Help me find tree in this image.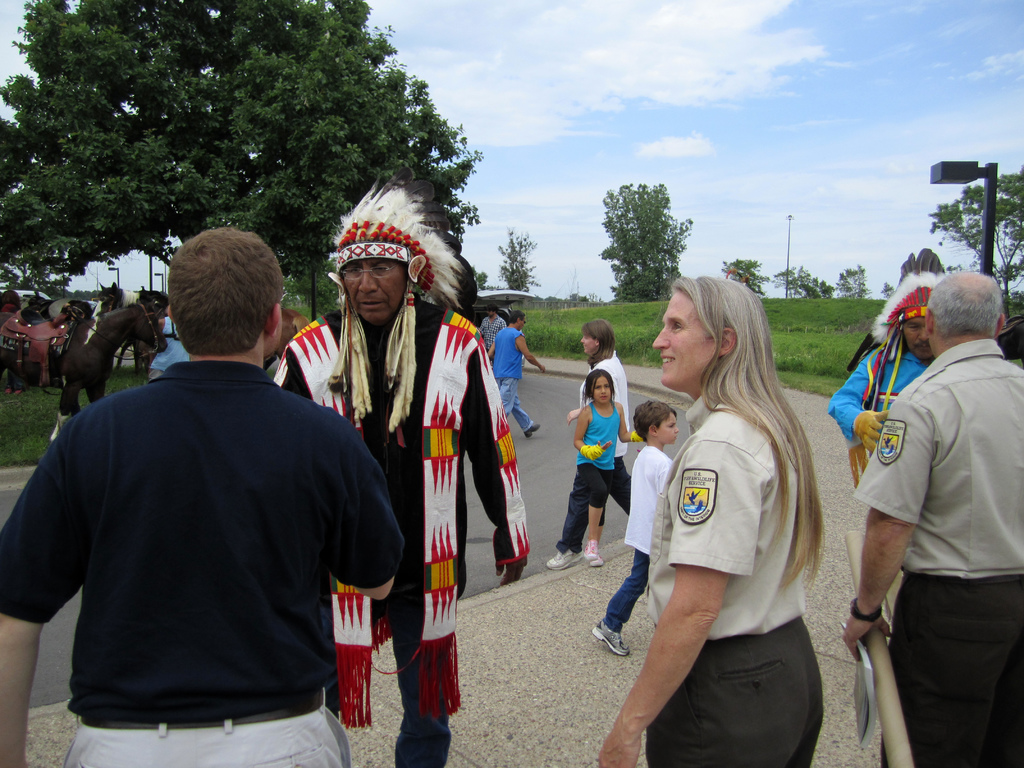
Found it: Rect(0, 0, 468, 288).
